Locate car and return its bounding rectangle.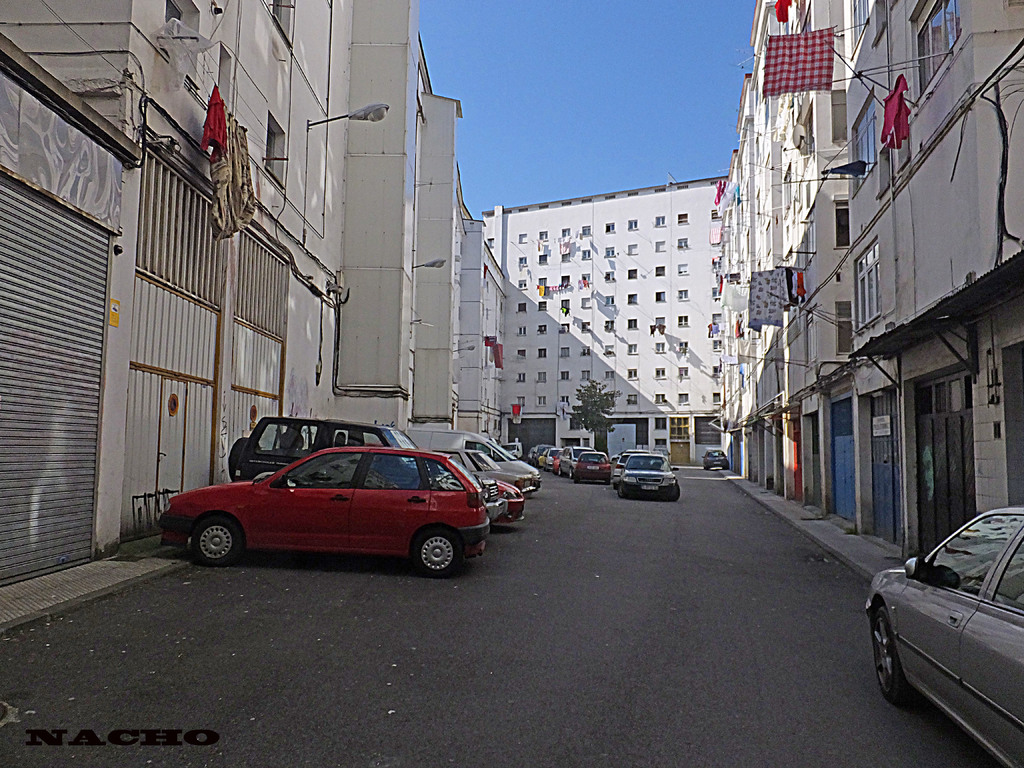
[868,504,1023,767].
